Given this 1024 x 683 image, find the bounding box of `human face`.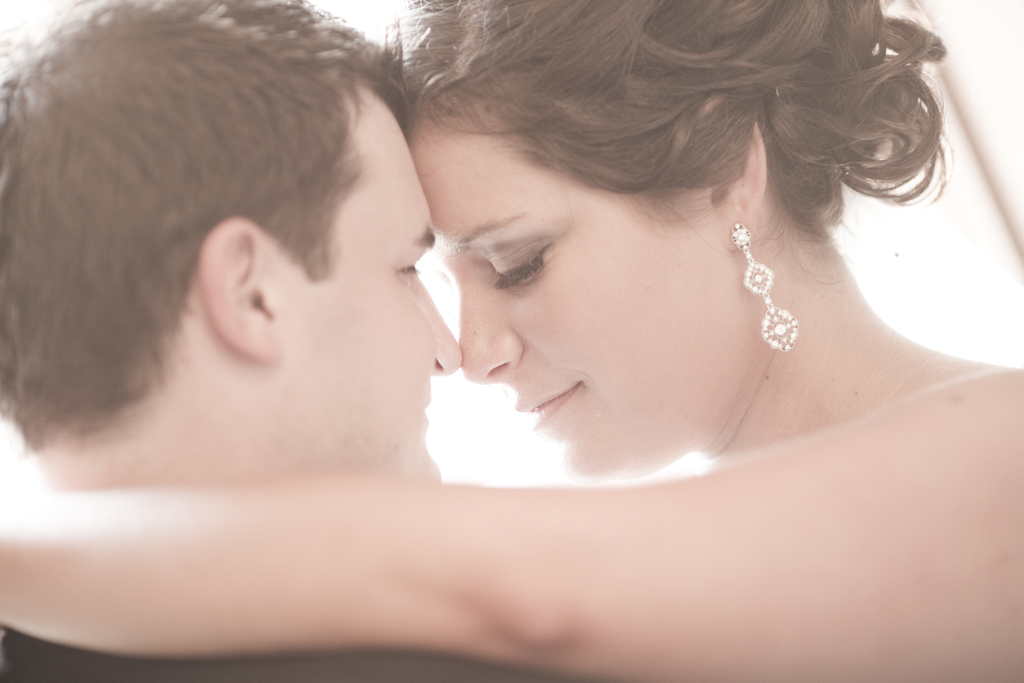
select_region(408, 133, 751, 472).
